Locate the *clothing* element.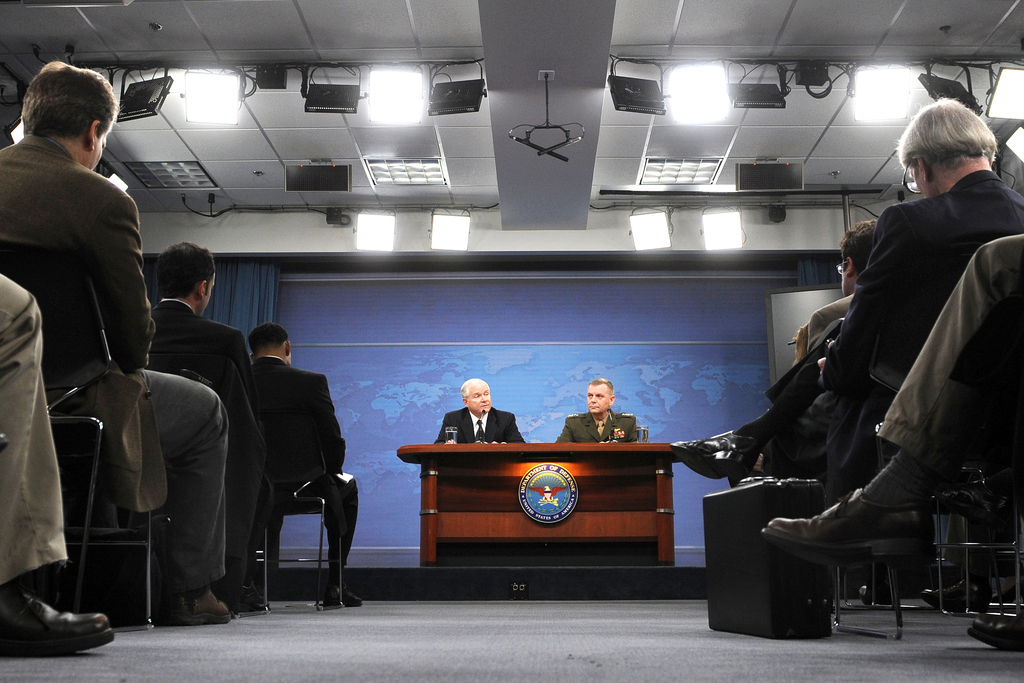
Element bbox: [0,133,244,604].
